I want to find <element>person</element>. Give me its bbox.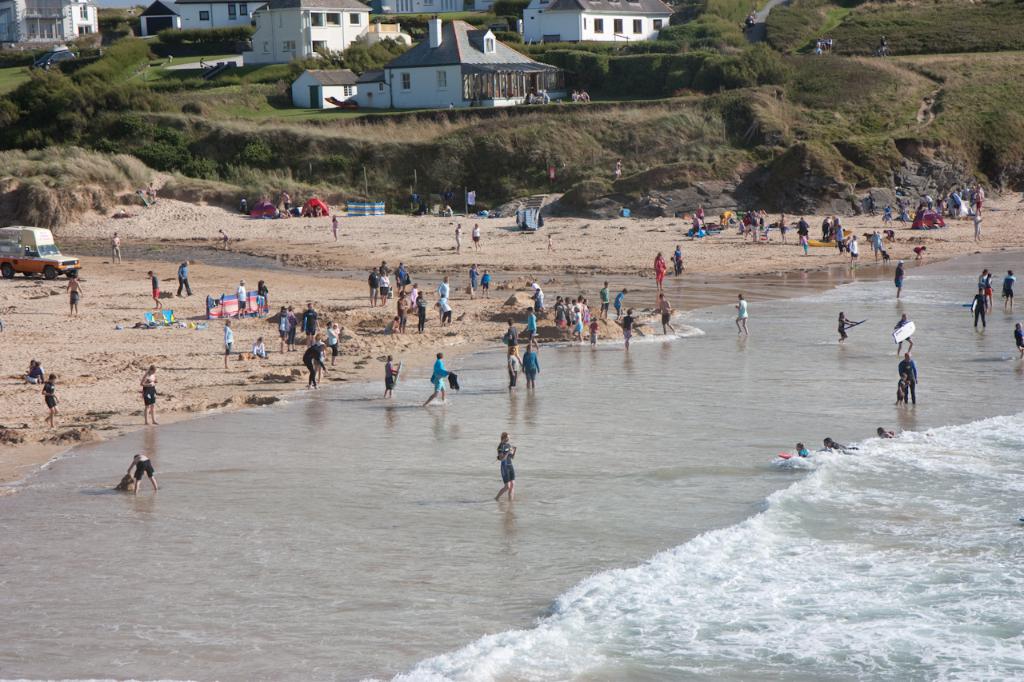
bbox=[522, 345, 538, 391].
